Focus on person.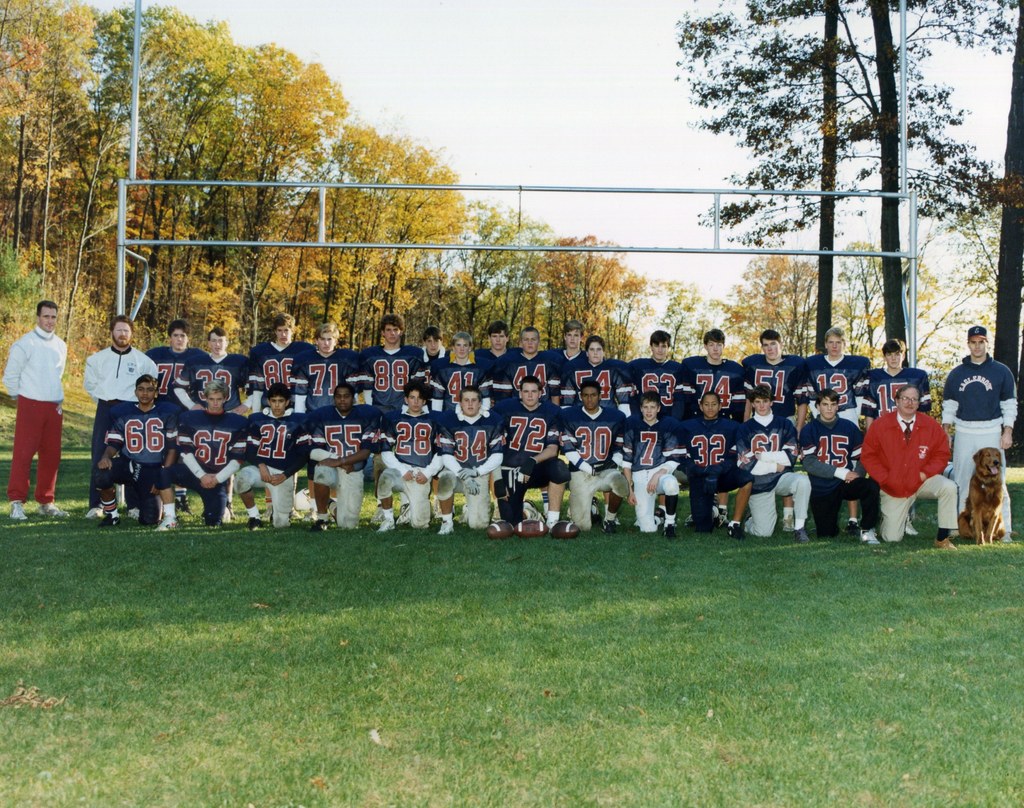
Focused at (242, 305, 313, 403).
